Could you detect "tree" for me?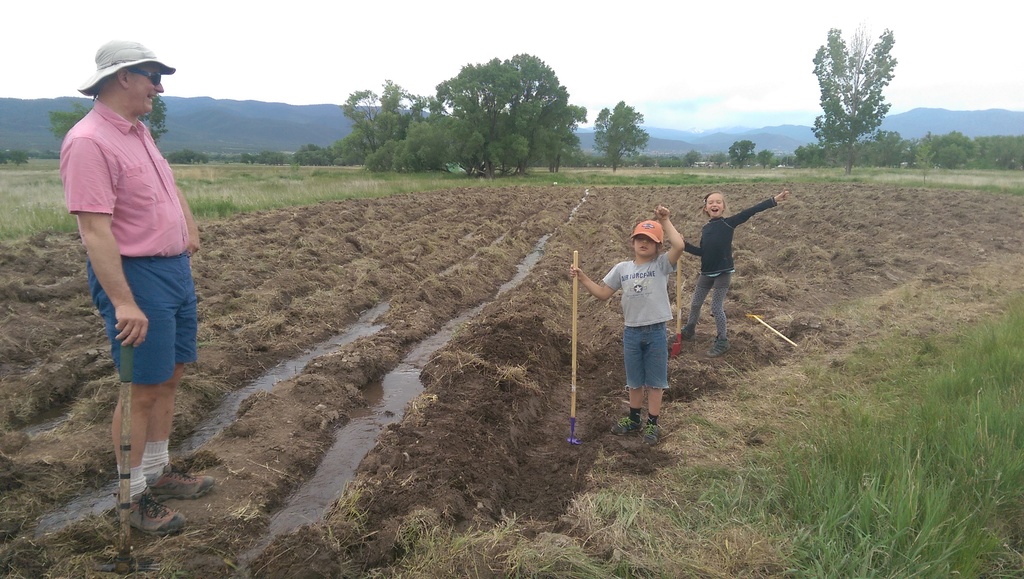
Detection result: (left=589, top=95, right=653, bottom=175).
